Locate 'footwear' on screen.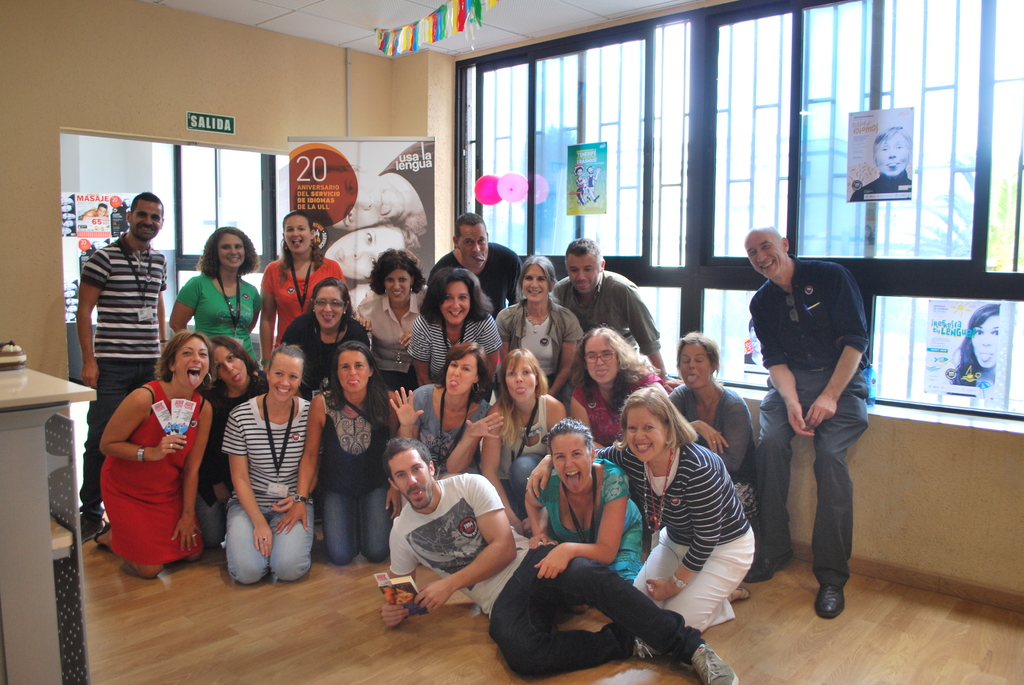
On screen at [x1=691, y1=642, x2=740, y2=684].
